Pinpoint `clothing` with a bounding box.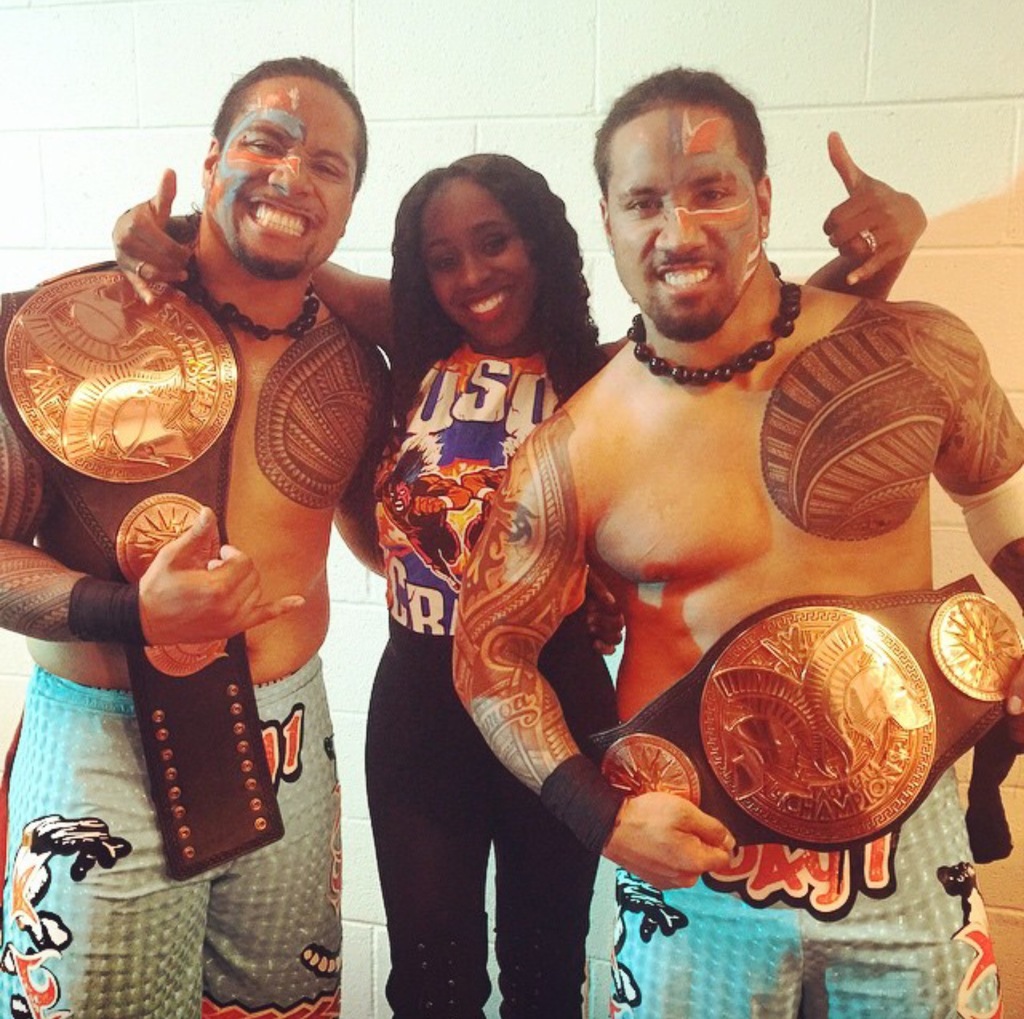
Rect(334, 239, 613, 968).
